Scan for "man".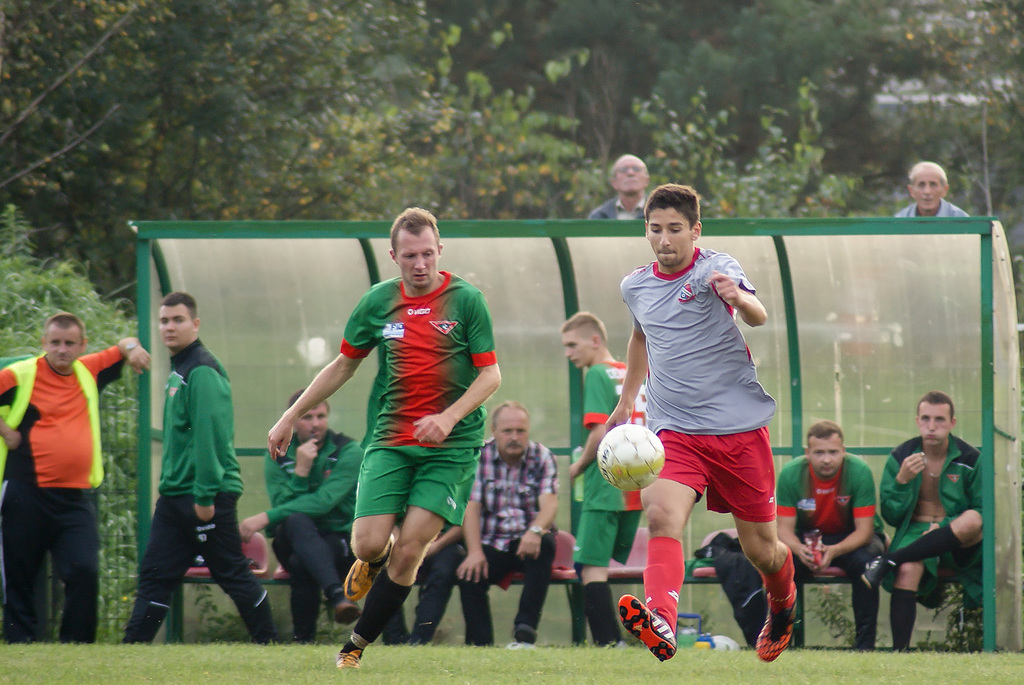
Scan result: BBox(562, 306, 648, 647).
